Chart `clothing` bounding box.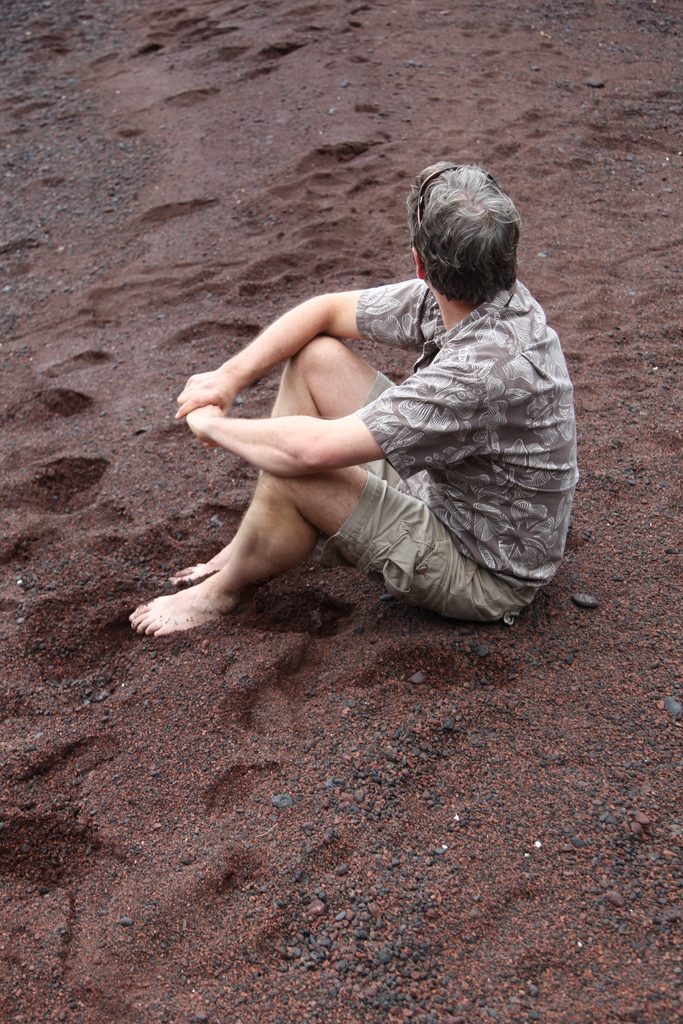
Charted: left=308, top=275, right=580, bottom=657.
